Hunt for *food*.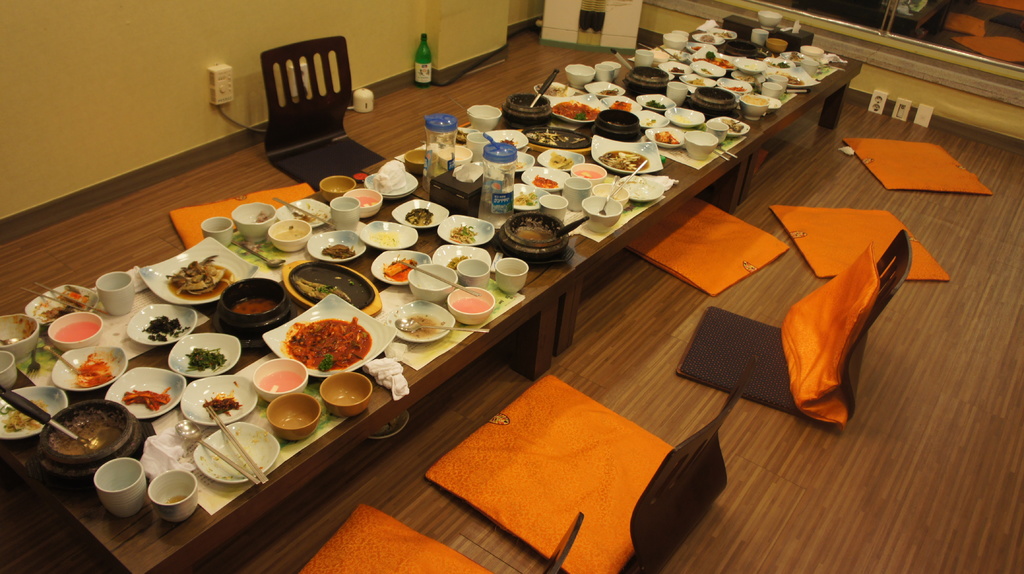
Hunted down at [left=547, top=150, right=575, bottom=170].
